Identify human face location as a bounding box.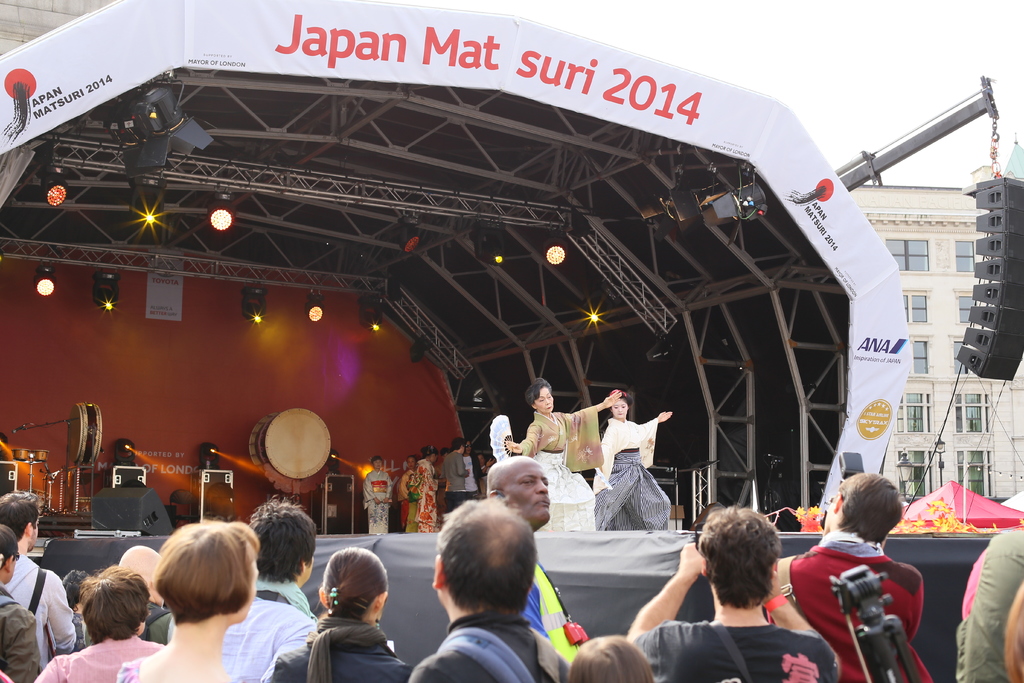
(x1=536, y1=386, x2=554, y2=415).
